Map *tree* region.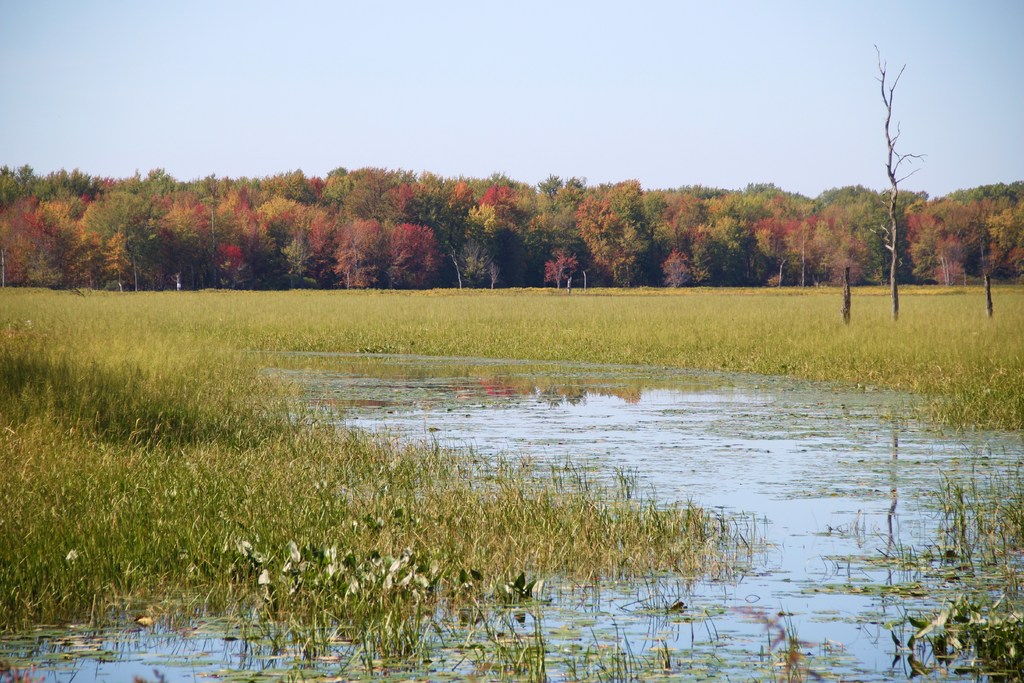
Mapped to (x1=895, y1=188, x2=1009, y2=293).
